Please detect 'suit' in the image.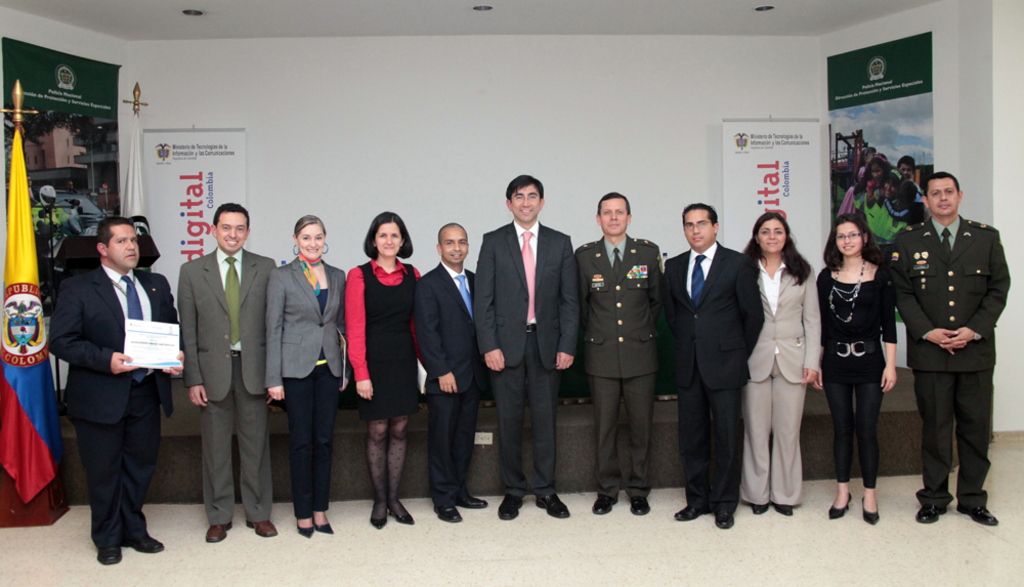
(50,208,166,559).
